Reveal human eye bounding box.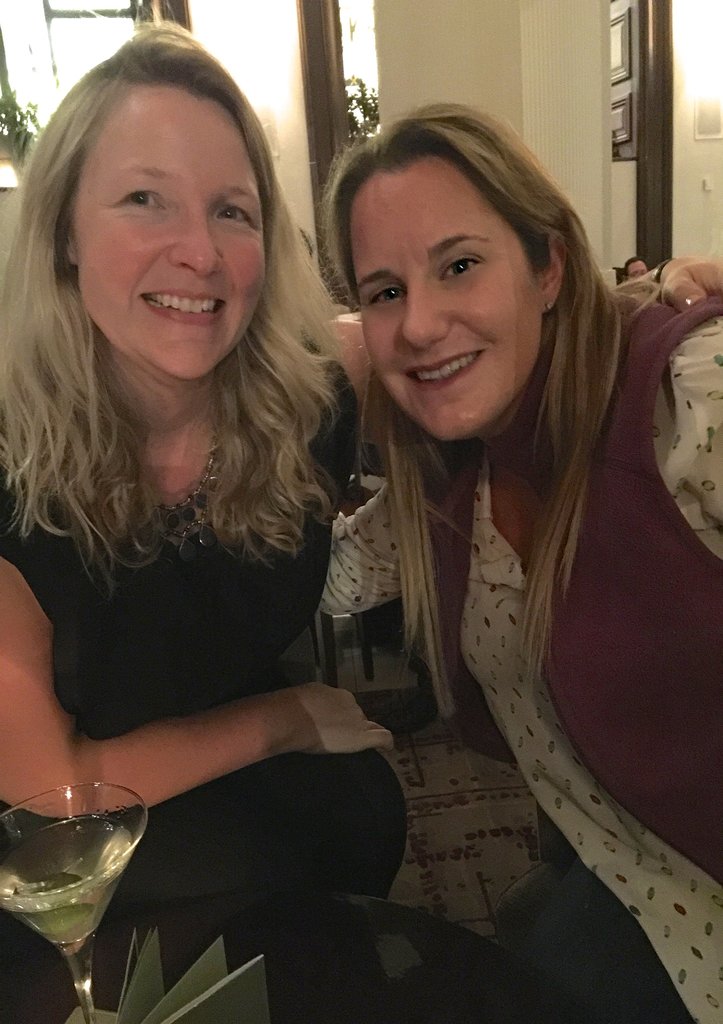
Revealed: <bbox>431, 252, 483, 282</bbox>.
